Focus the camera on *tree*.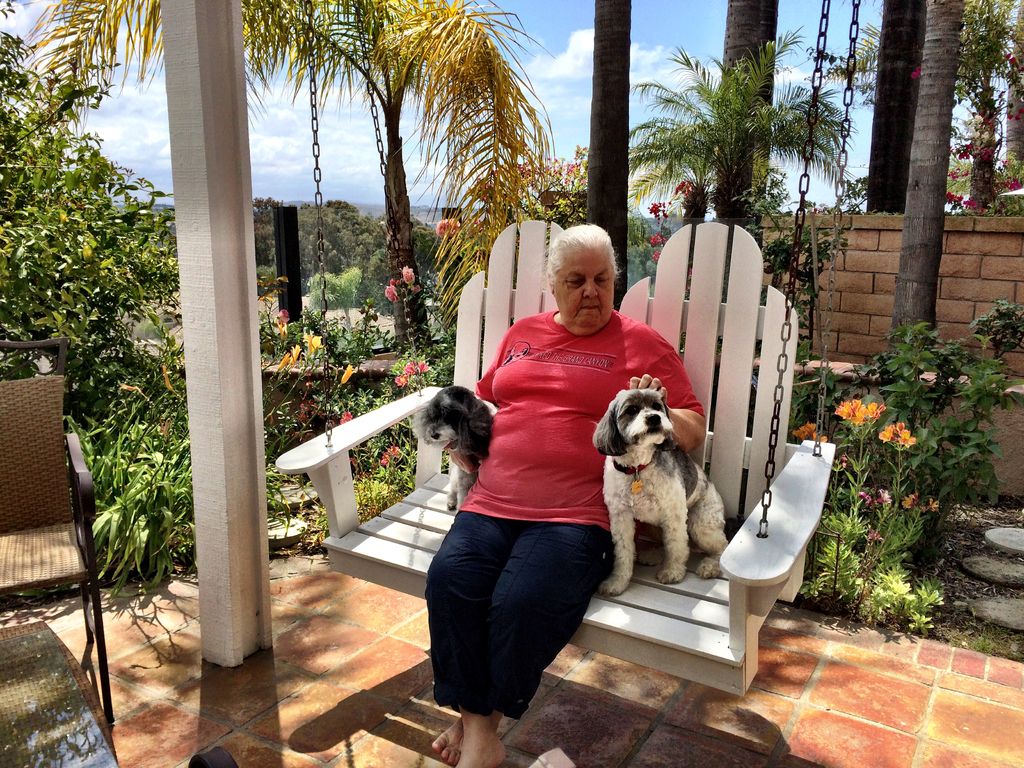
Focus region: locate(586, 0, 631, 307).
